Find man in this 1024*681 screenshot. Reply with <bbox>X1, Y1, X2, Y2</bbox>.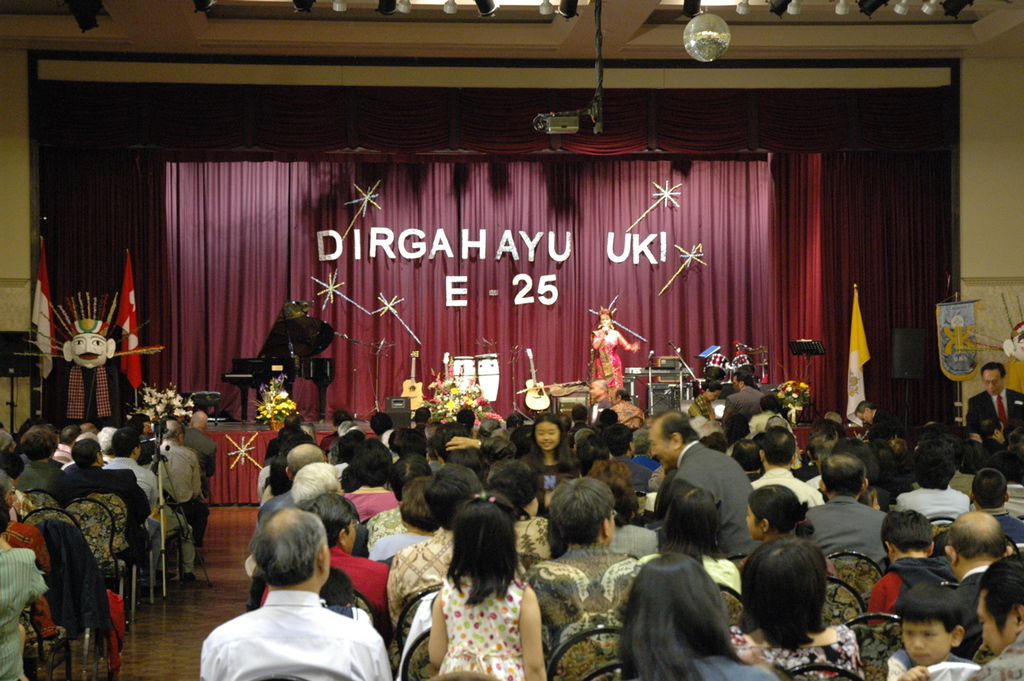
<bbox>63, 433, 153, 586</bbox>.
